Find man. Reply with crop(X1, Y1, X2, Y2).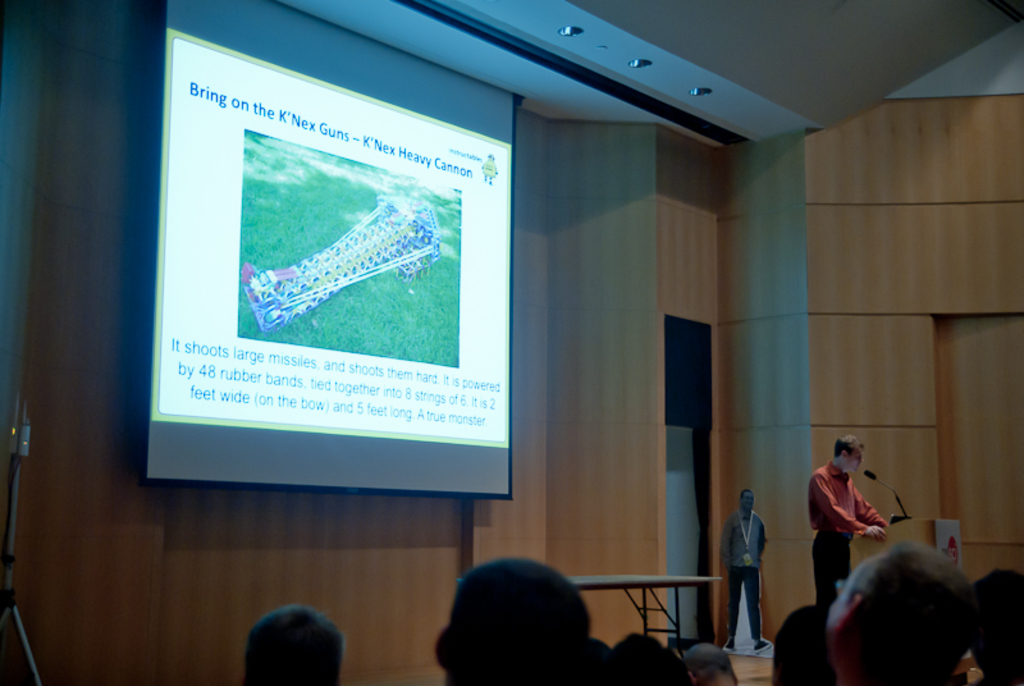
crop(238, 607, 343, 685).
